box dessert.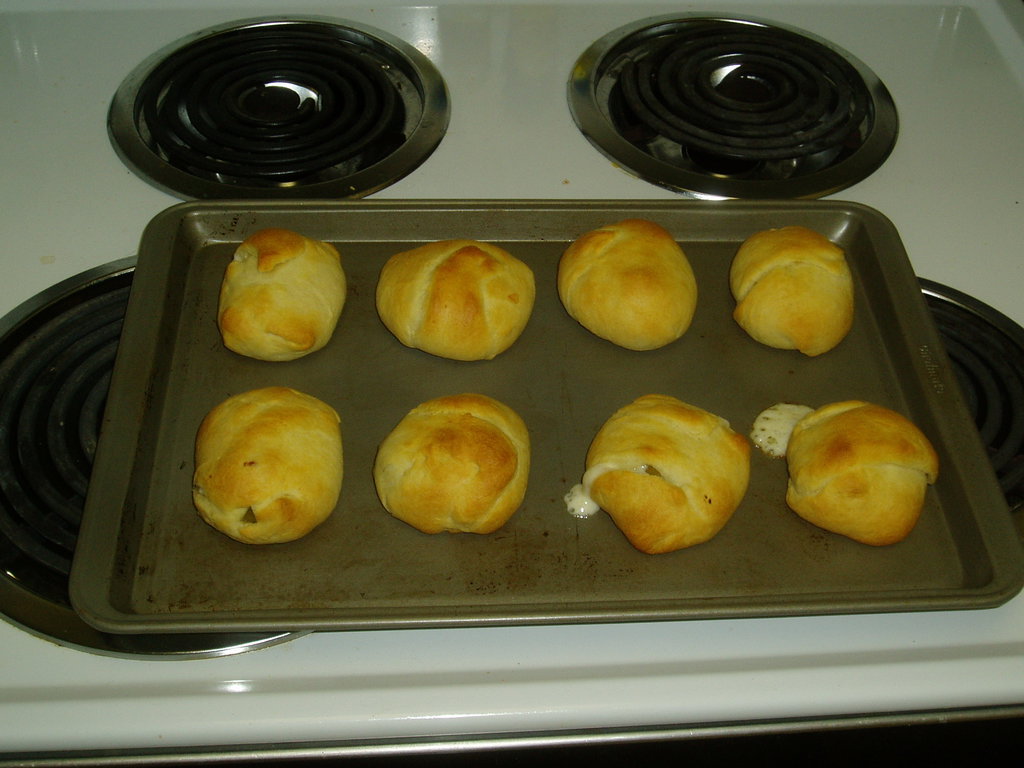
378, 390, 535, 534.
